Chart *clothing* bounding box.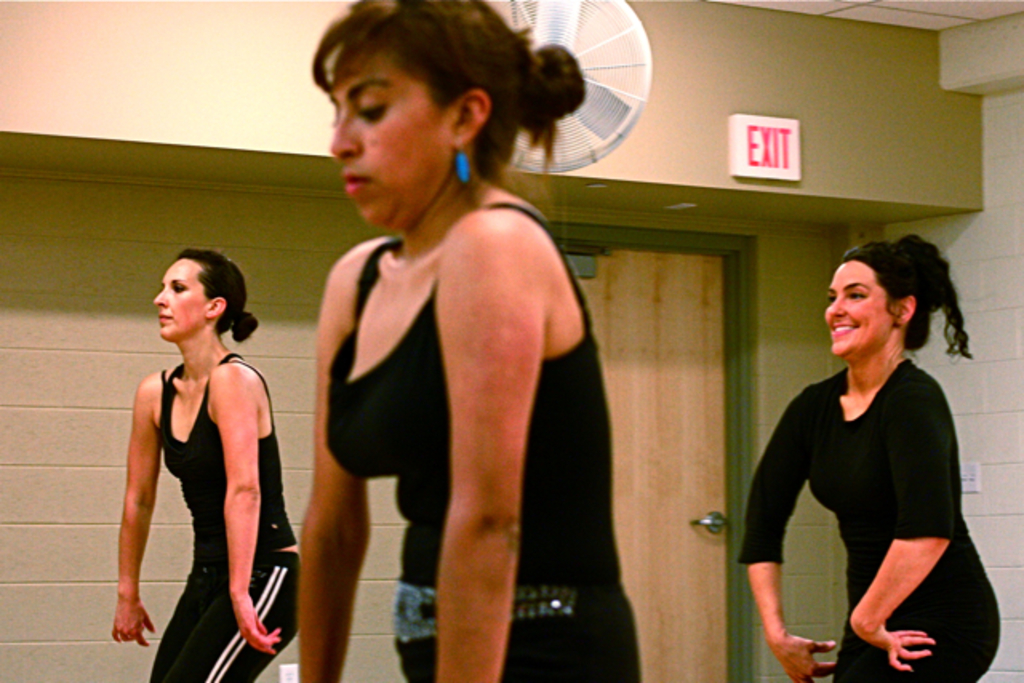
Charted: rect(147, 342, 299, 681).
